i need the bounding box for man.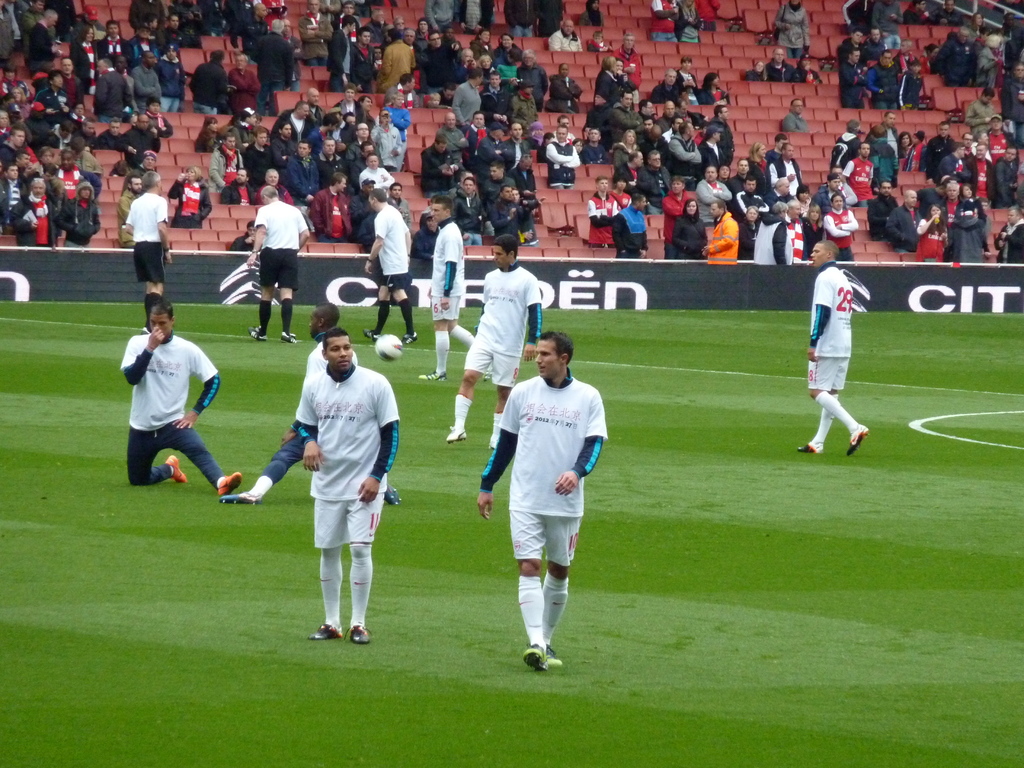
Here it is: x1=481 y1=71 x2=515 y2=115.
